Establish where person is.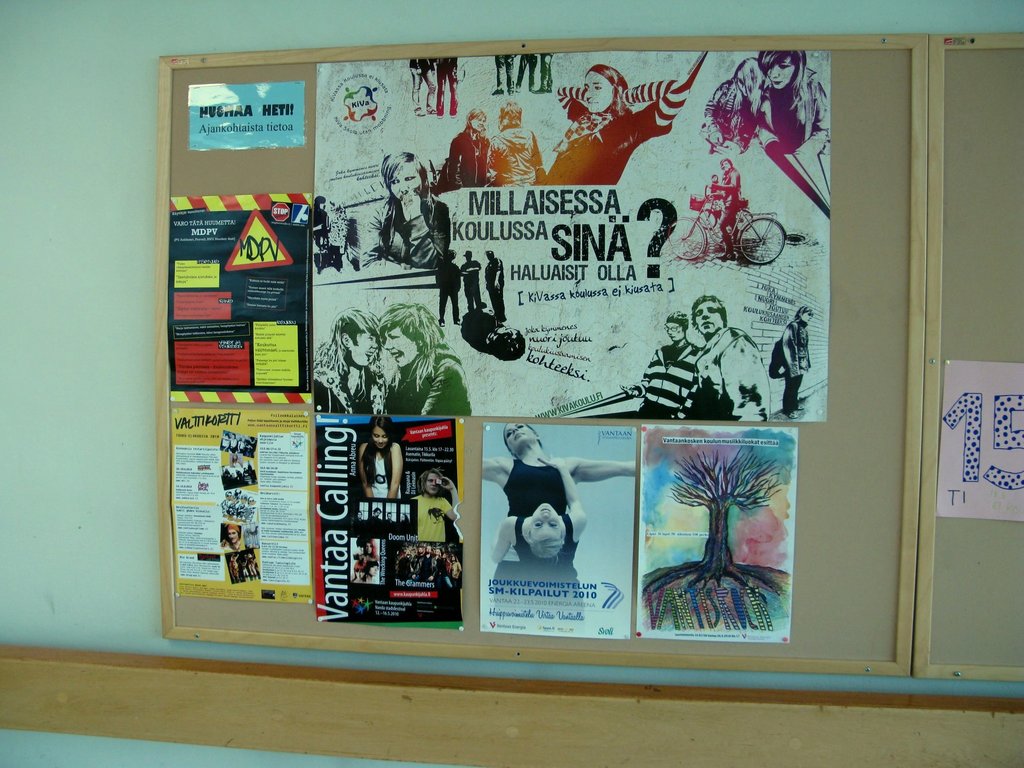
Established at bbox=(488, 455, 584, 628).
